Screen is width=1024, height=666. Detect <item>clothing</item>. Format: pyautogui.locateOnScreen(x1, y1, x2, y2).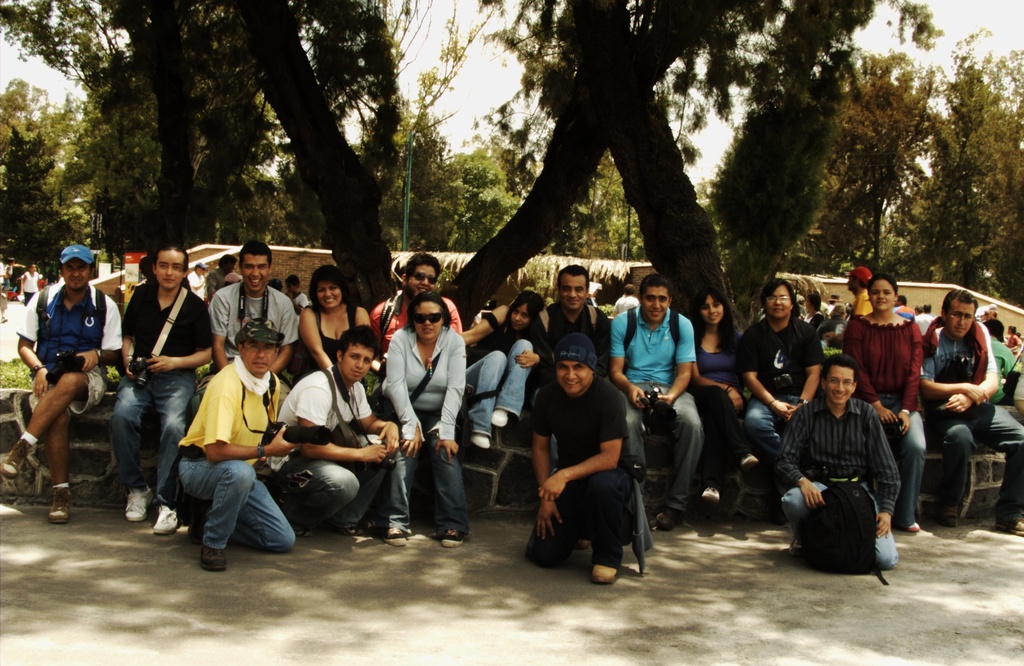
pyautogui.locateOnScreen(531, 350, 662, 576).
